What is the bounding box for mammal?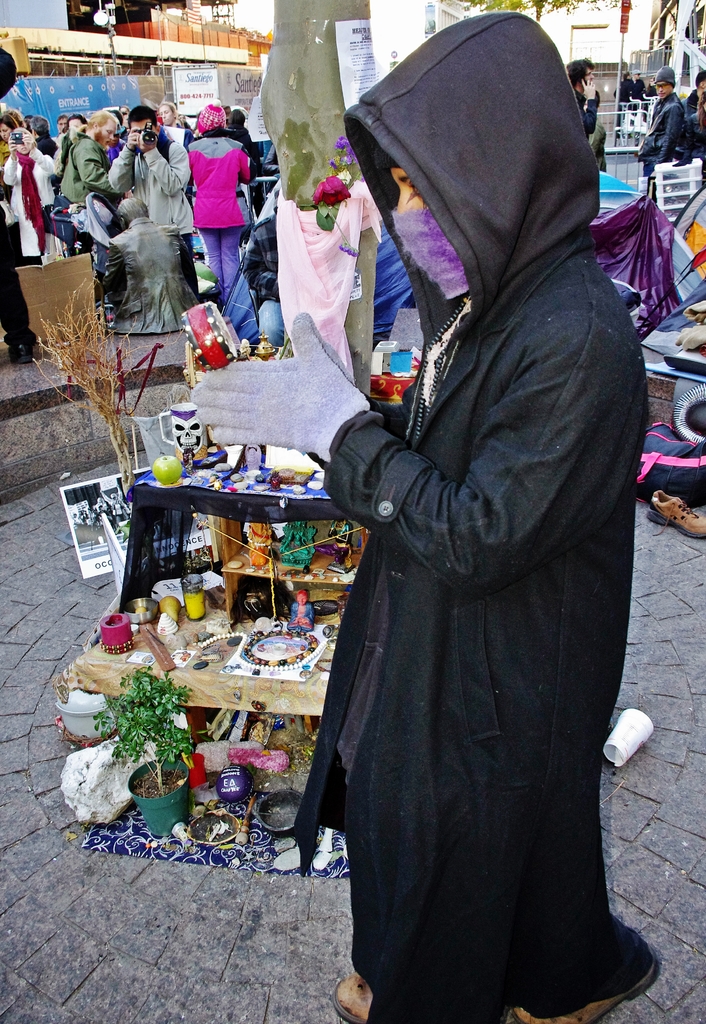
detection(612, 68, 642, 127).
